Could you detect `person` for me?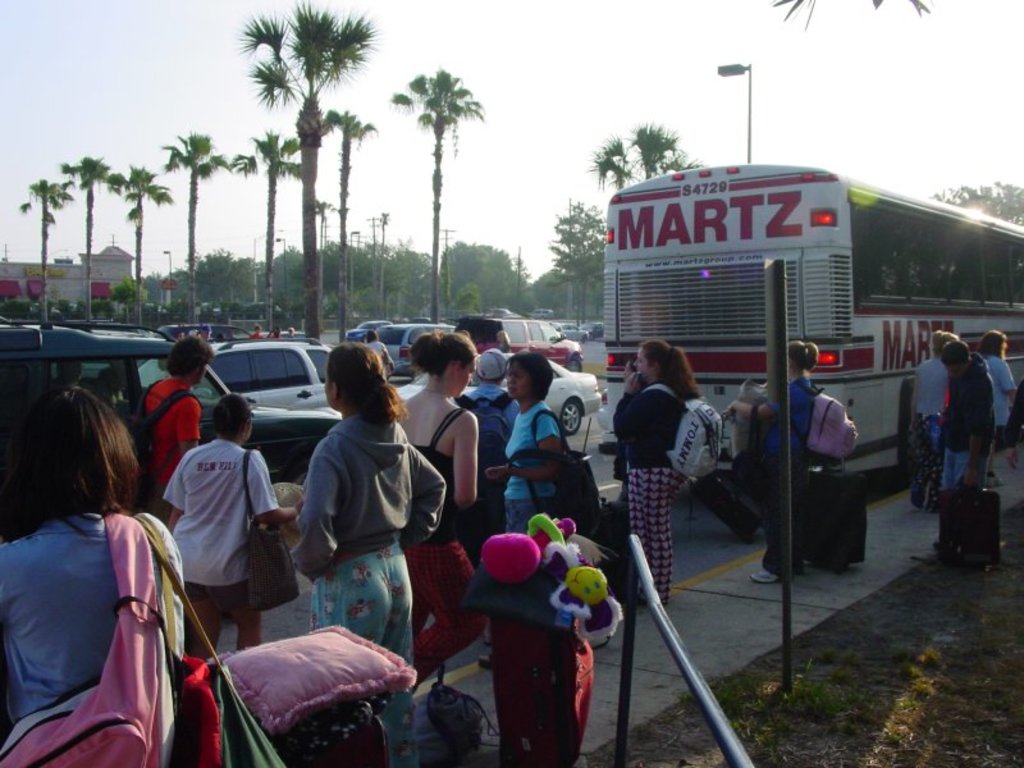
Detection result: box=[291, 339, 445, 668].
